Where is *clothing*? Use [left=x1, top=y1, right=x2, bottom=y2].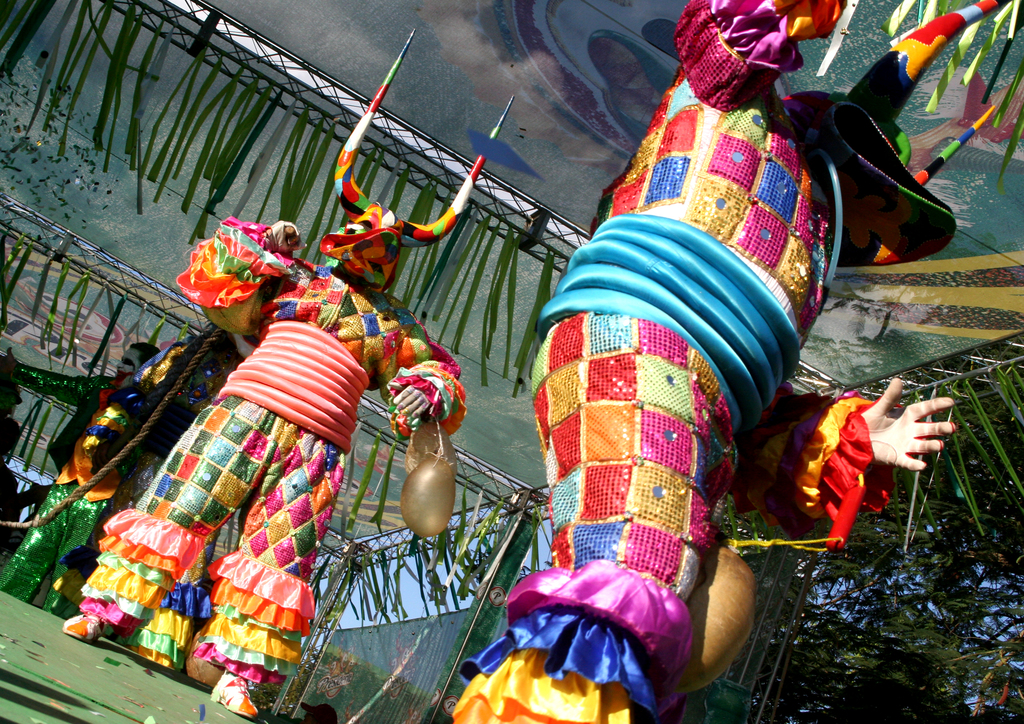
[left=77, top=222, right=483, bottom=689].
